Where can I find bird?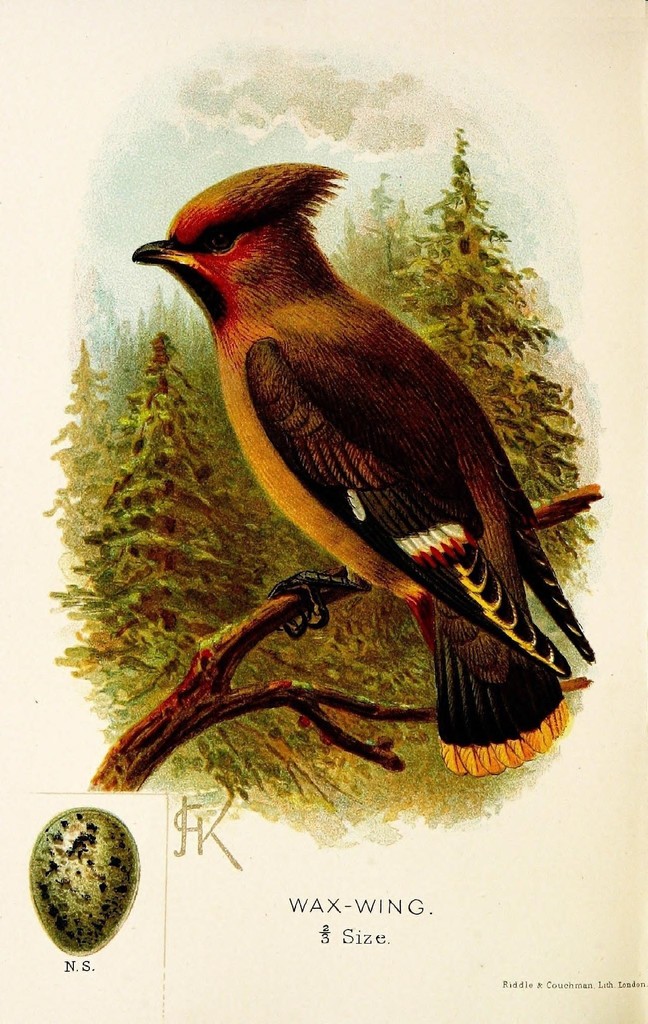
You can find it at locate(124, 132, 585, 791).
